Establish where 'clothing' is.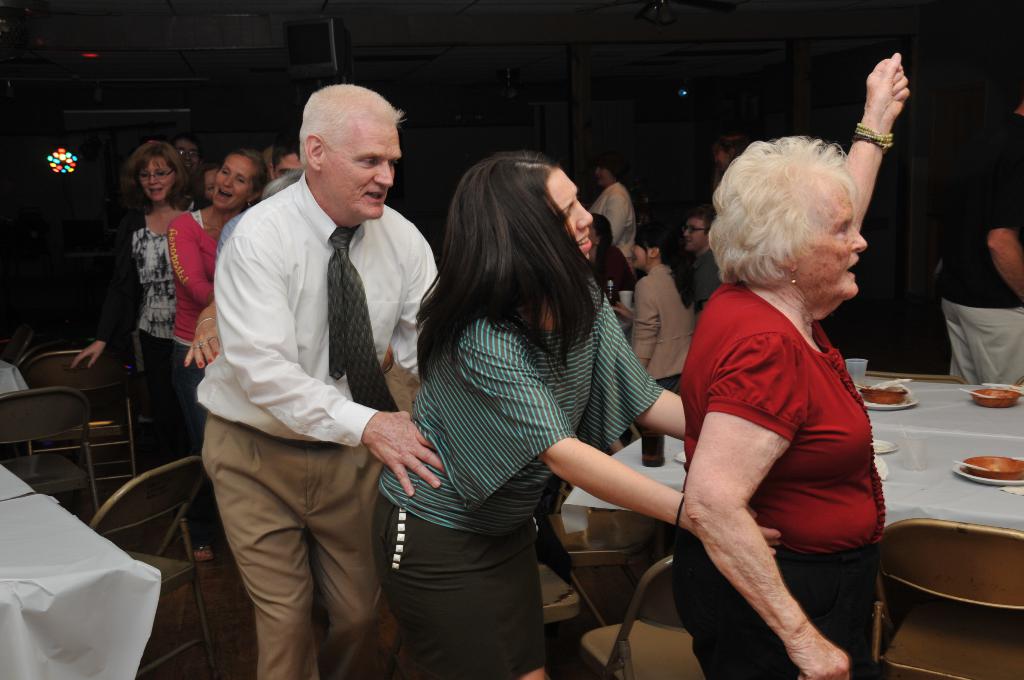
Established at rect(936, 121, 1023, 385).
